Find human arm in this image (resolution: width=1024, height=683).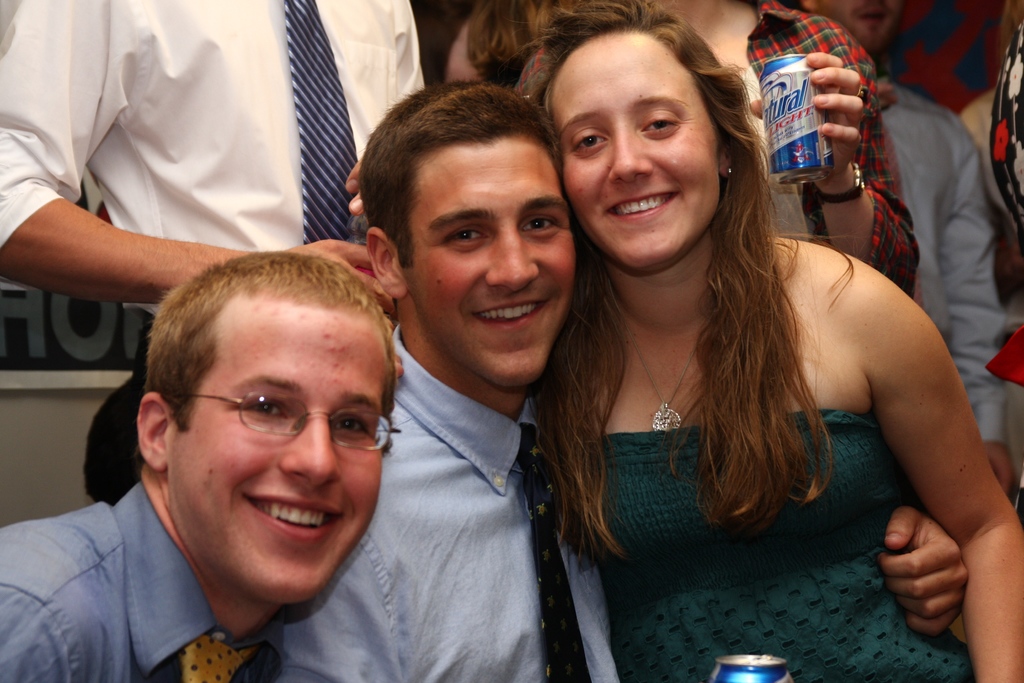
(left=868, top=79, right=904, bottom=117).
